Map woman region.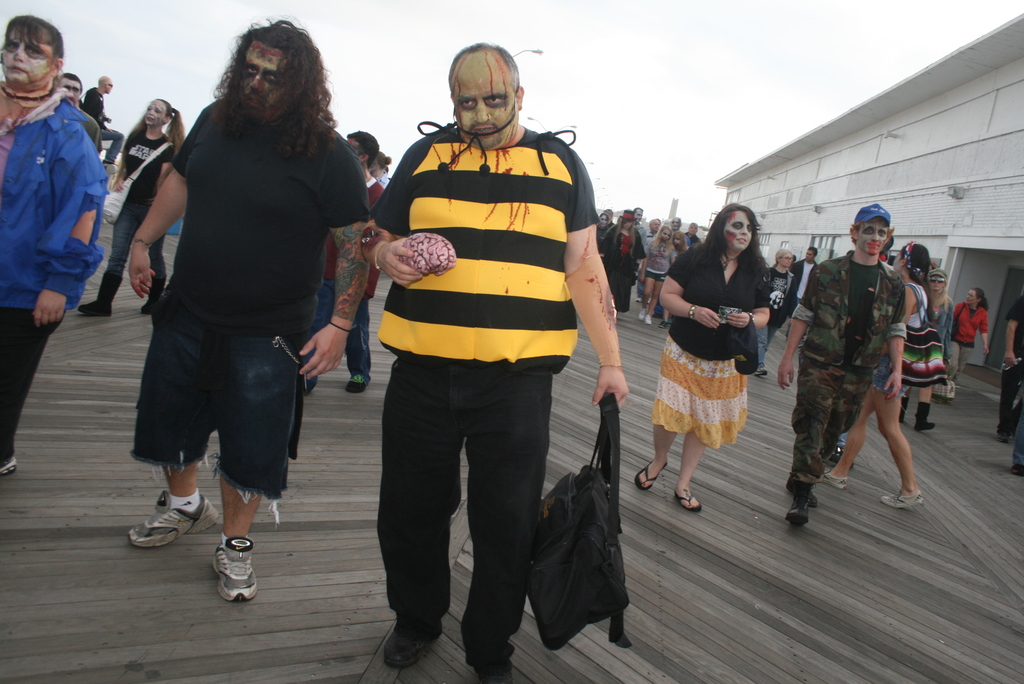
Mapped to box=[369, 151, 392, 183].
